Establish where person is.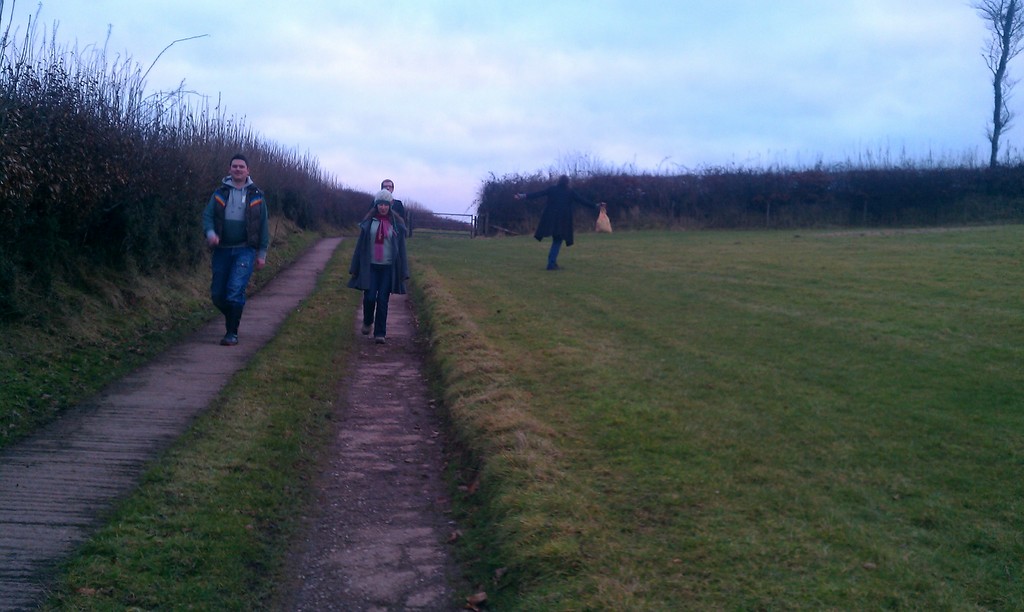
Established at 203, 153, 270, 346.
